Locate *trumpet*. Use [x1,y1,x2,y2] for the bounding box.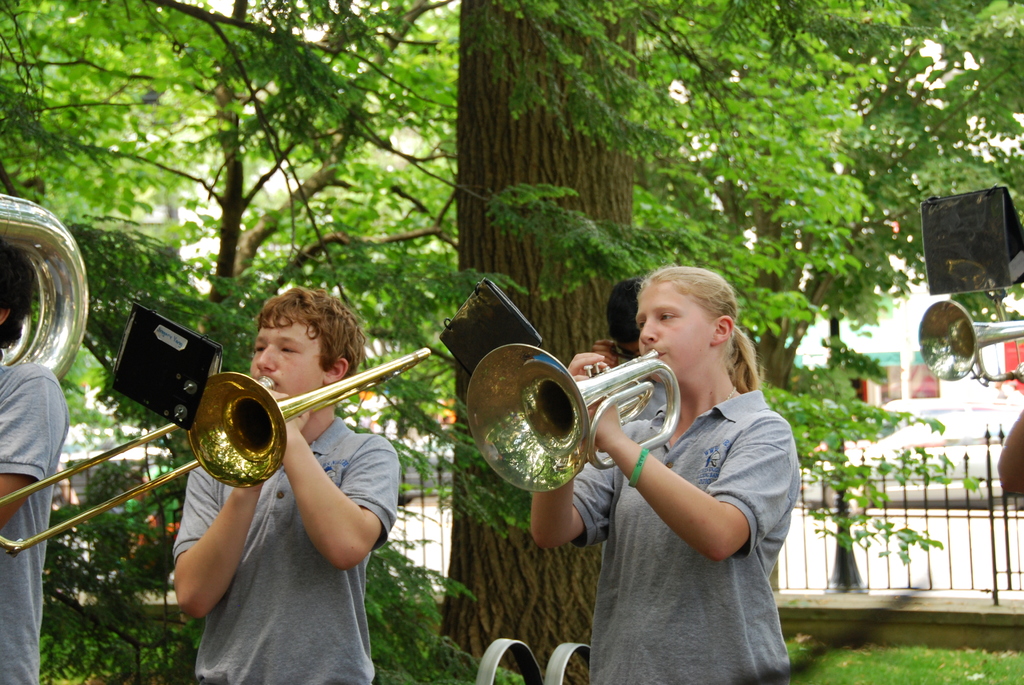
[0,194,89,379].
